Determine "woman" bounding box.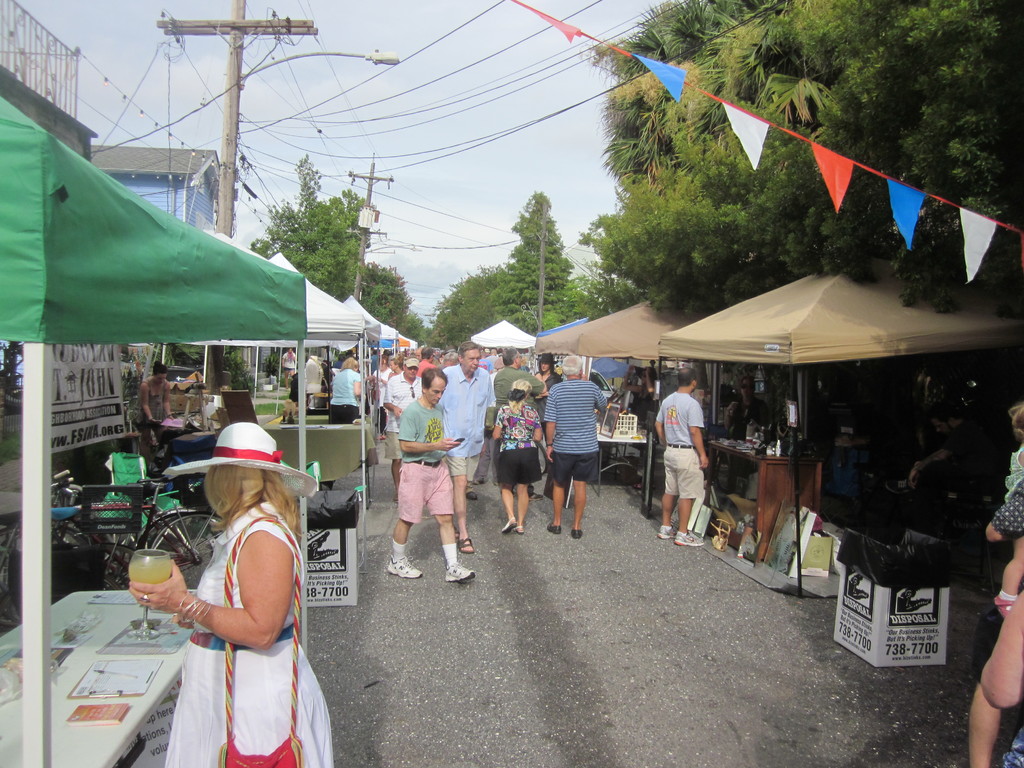
Determined: (left=279, top=348, right=296, bottom=381).
